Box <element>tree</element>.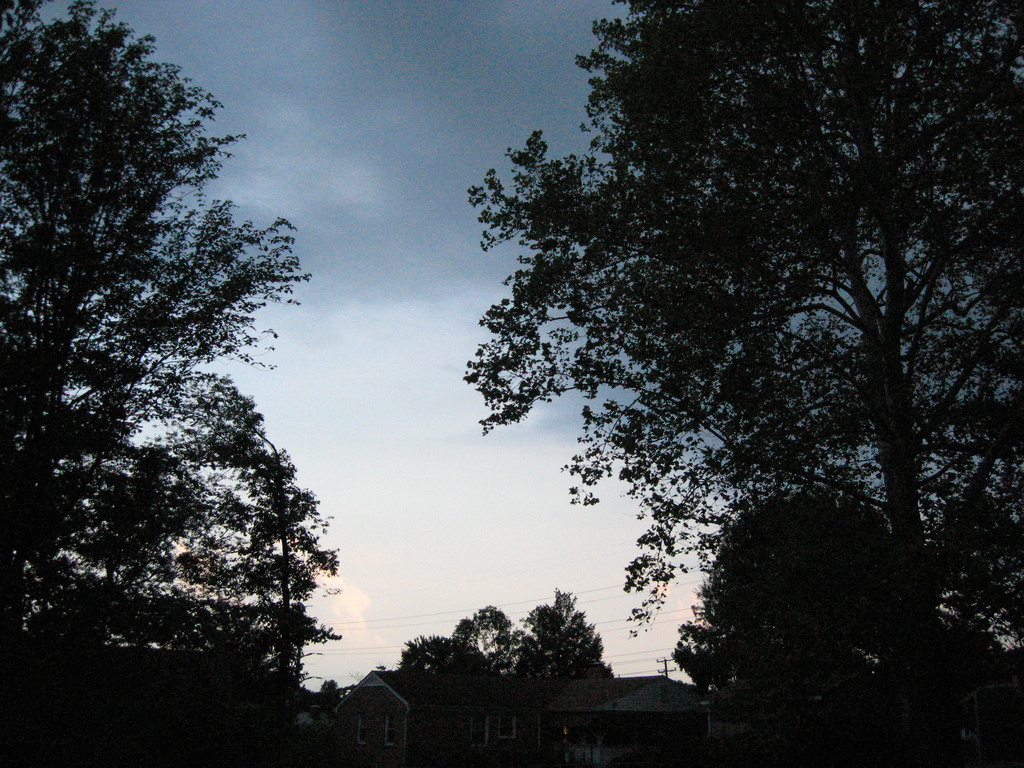
(677,470,950,683).
